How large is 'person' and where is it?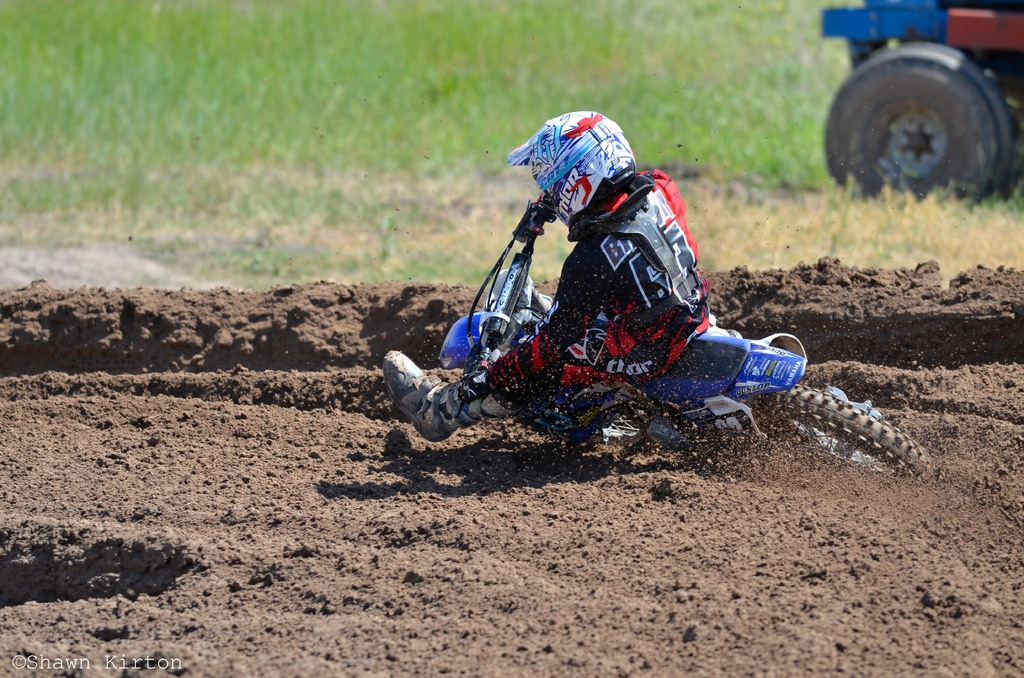
Bounding box: box(380, 117, 798, 468).
